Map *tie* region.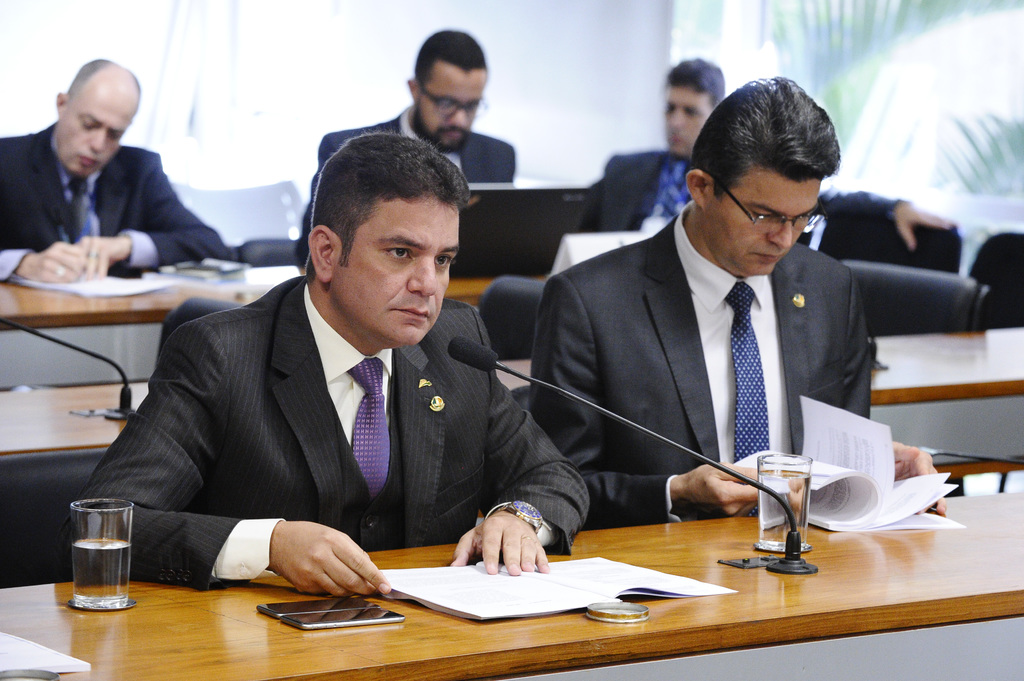
Mapped to (left=58, top=172, right=89, bottom=243).
